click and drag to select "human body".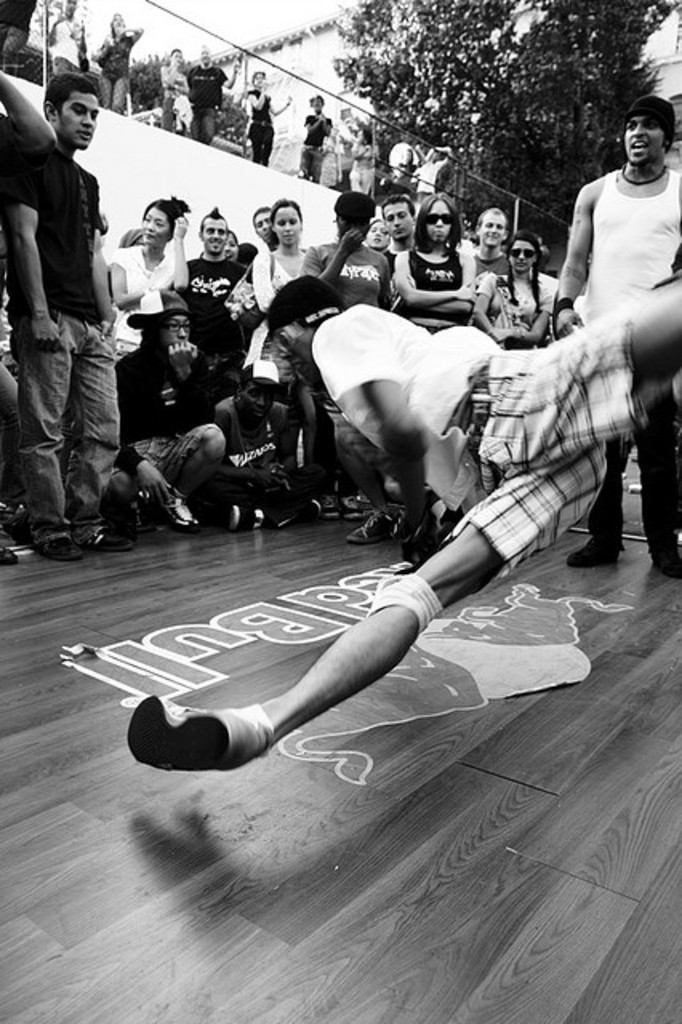
Selection: x1=415 y1=141 x2=455 y2=200.
